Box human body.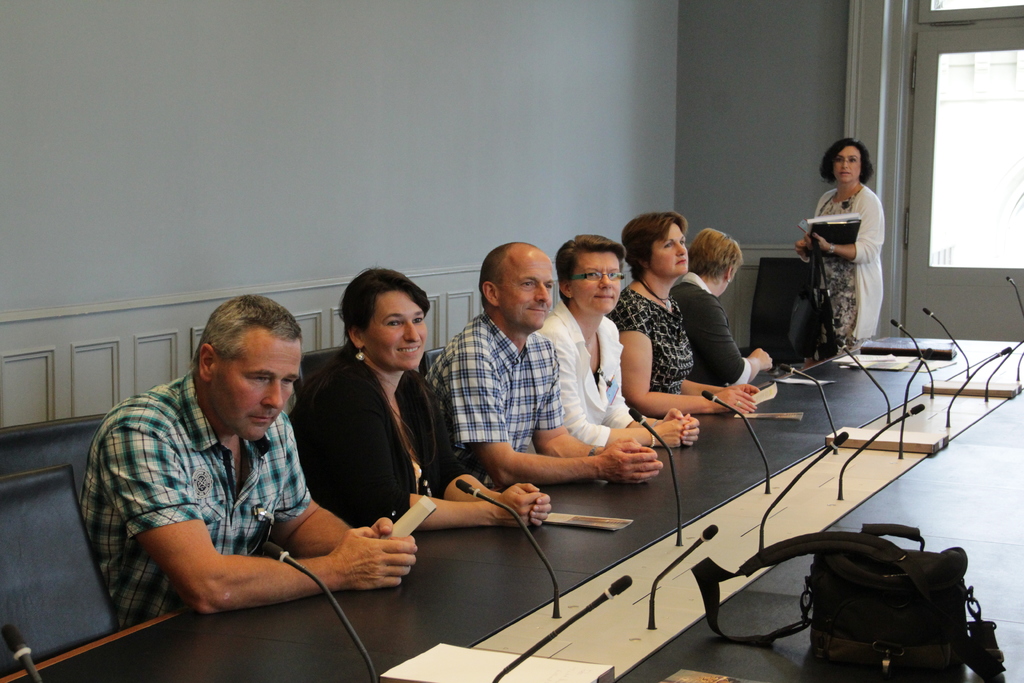
region(790, 181, 883, 371).
